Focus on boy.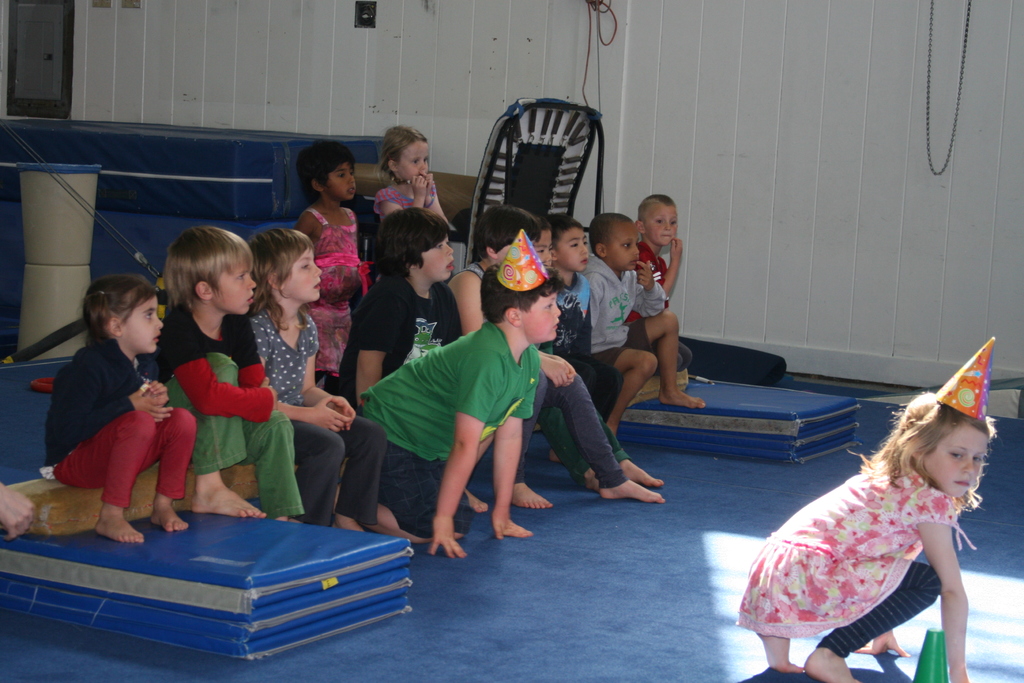
Focused at [362,269,565,559].
